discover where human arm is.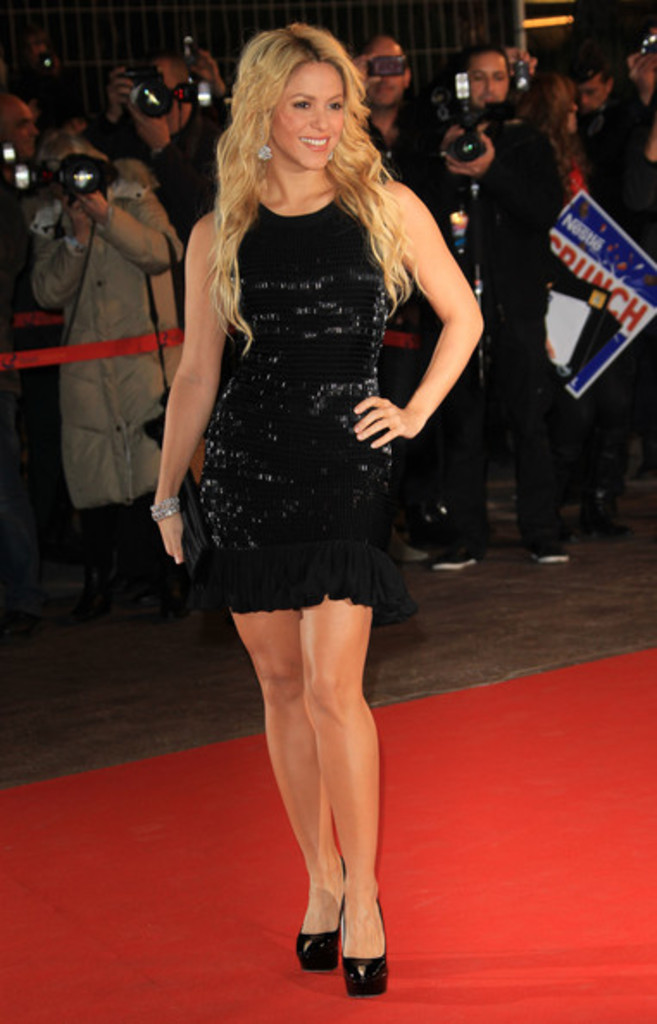
Discovered at left=448, top=121, right=571, bottom=226.
